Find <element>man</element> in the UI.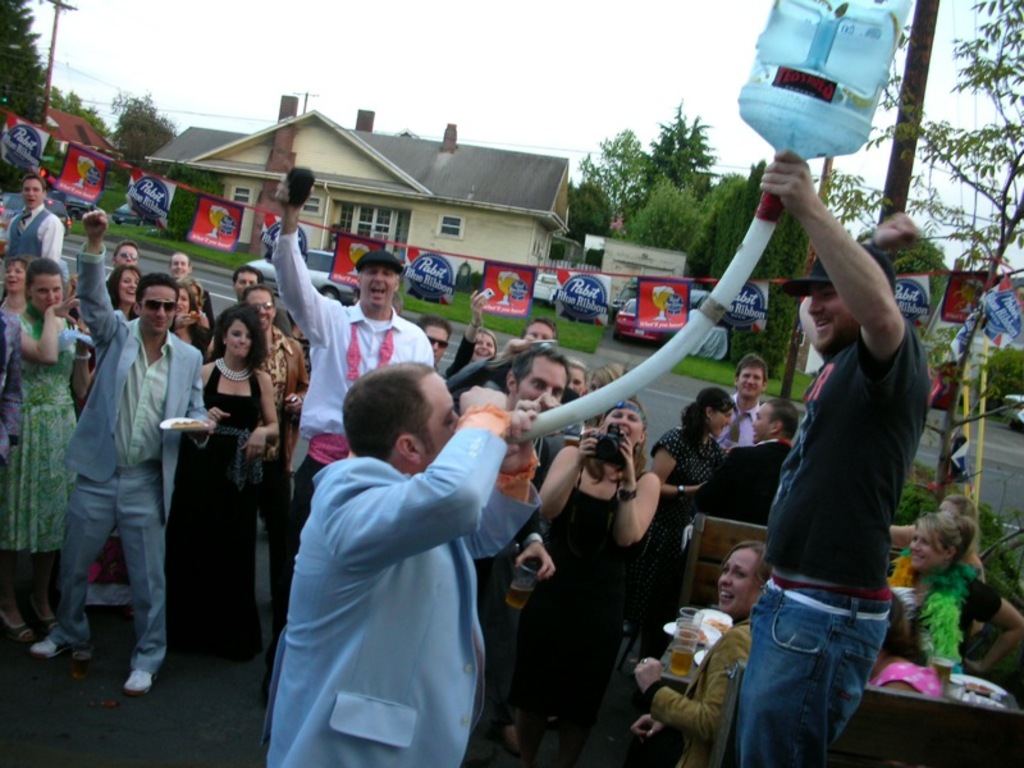
UI element at region(239, 288, 314, 650).
